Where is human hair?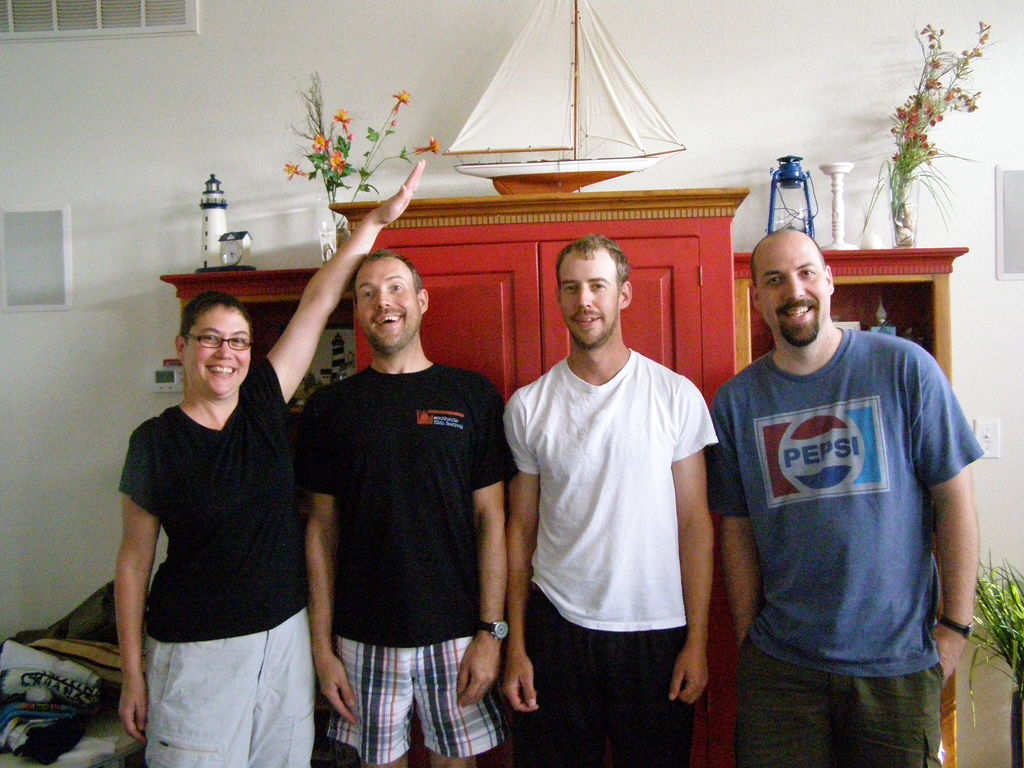
804 237 826 271.
